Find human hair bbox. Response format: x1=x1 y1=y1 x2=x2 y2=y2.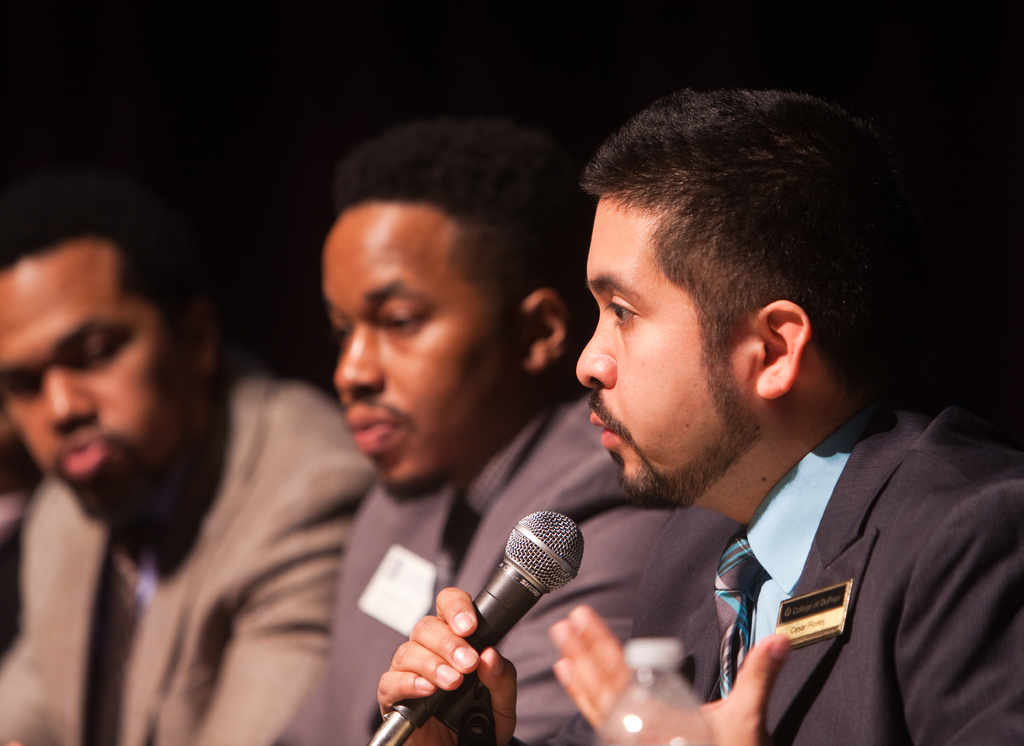
x1=0 y1=182 x2=200 y2=304.
